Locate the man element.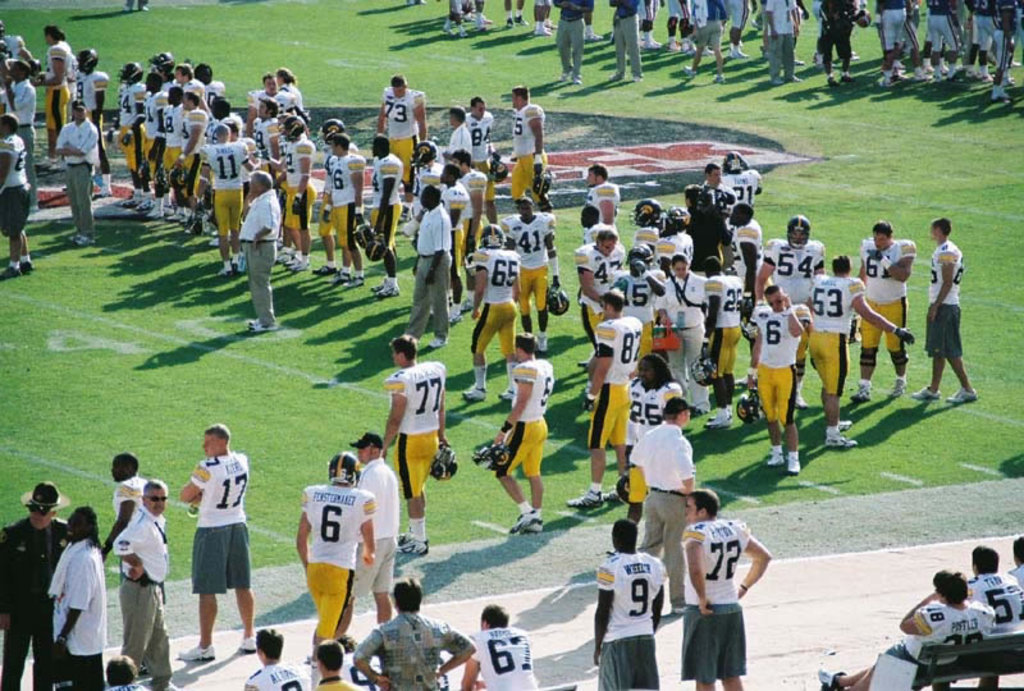
Element bbox: {"left": 927, "top": 203, "right": 988, "bottom": 409}.
